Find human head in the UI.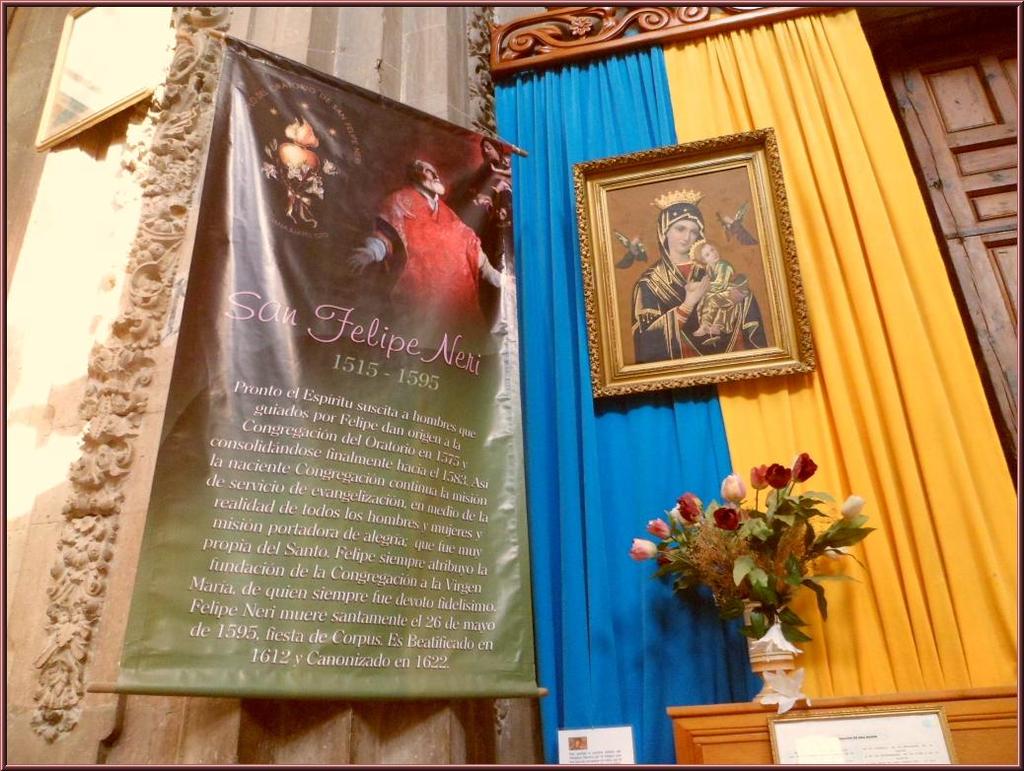
UI element at bbox=(695, 241, 724, 264).
